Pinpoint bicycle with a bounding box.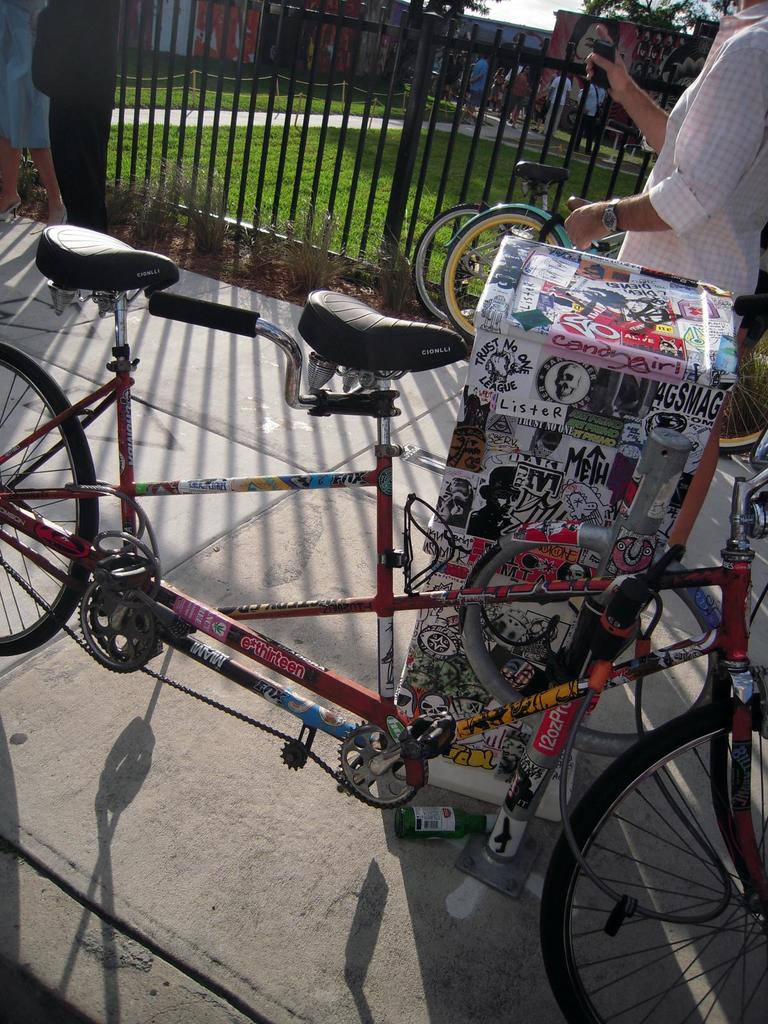
(x1=438, y1=200, x2=767, y2=461).
